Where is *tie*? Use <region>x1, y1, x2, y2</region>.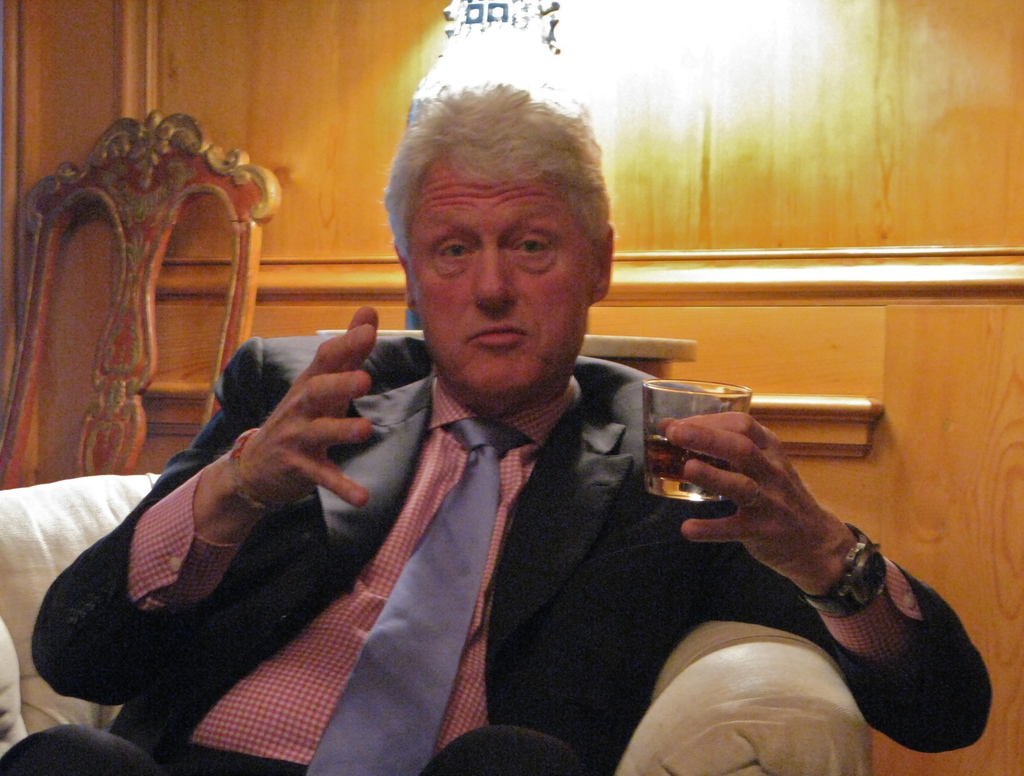
<region>305, 417, 530, 775</region>.
